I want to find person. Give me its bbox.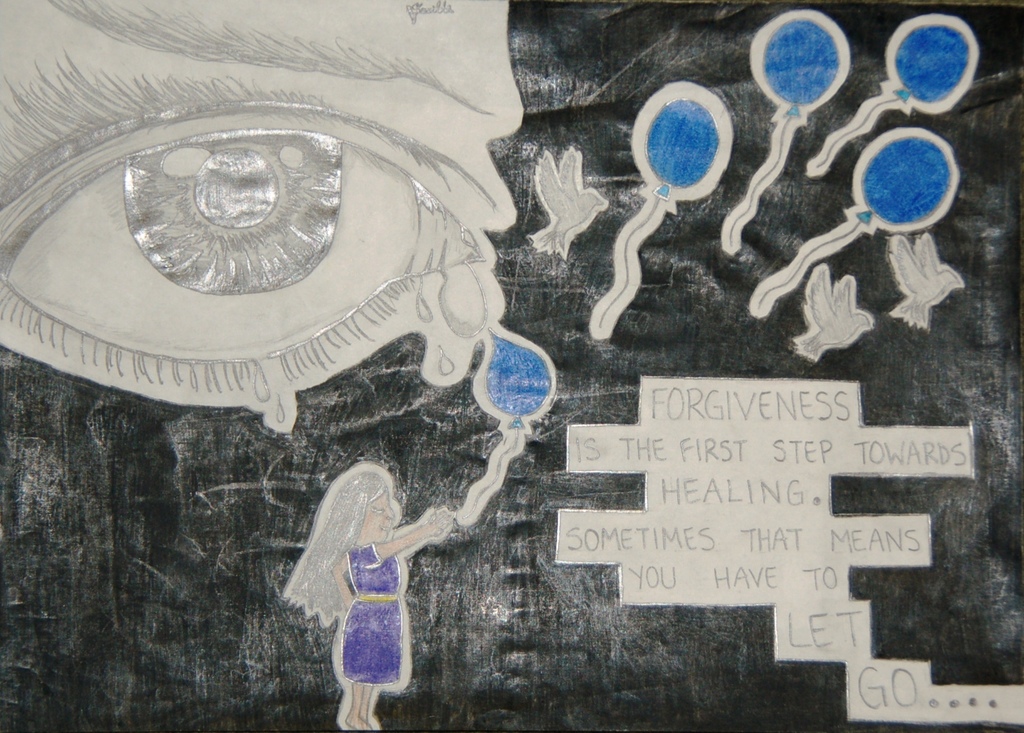
0:0:525:433.
